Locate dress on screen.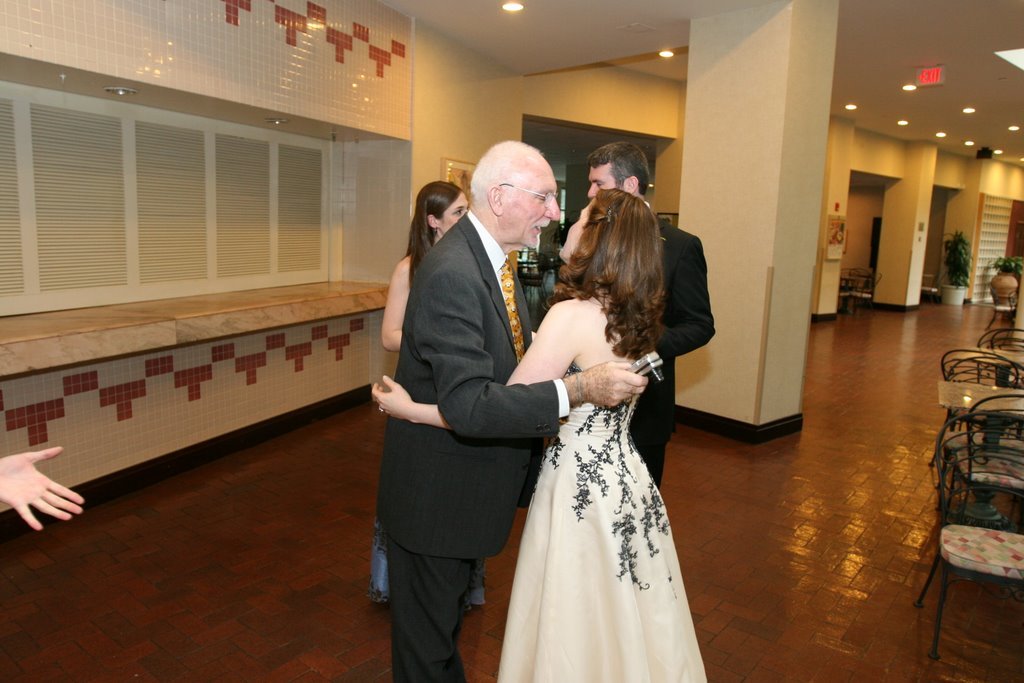
On screen at crop(497, 360, 708, 682).
